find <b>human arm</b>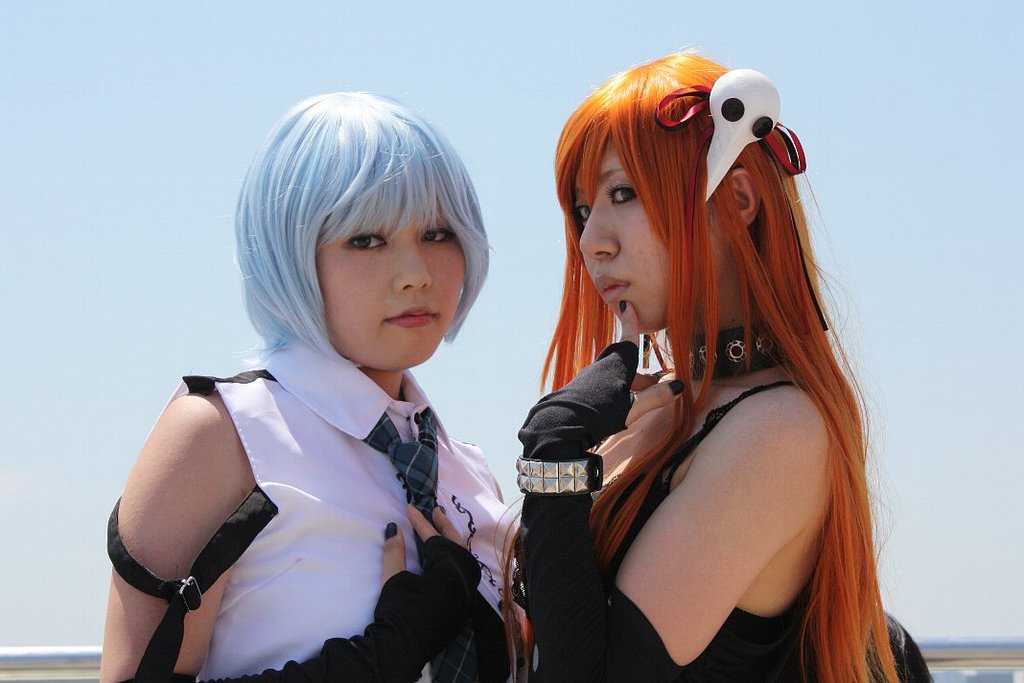
box(112, 372, 249, 656)
